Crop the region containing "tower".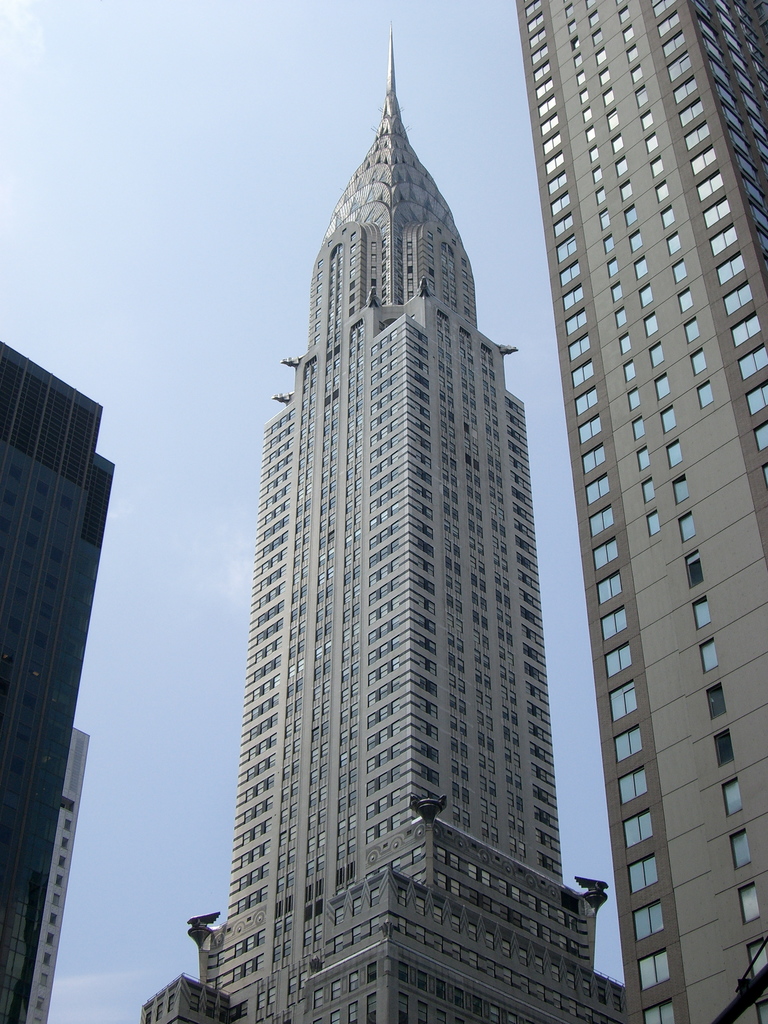
Crop region: 2:333:102:1023.
